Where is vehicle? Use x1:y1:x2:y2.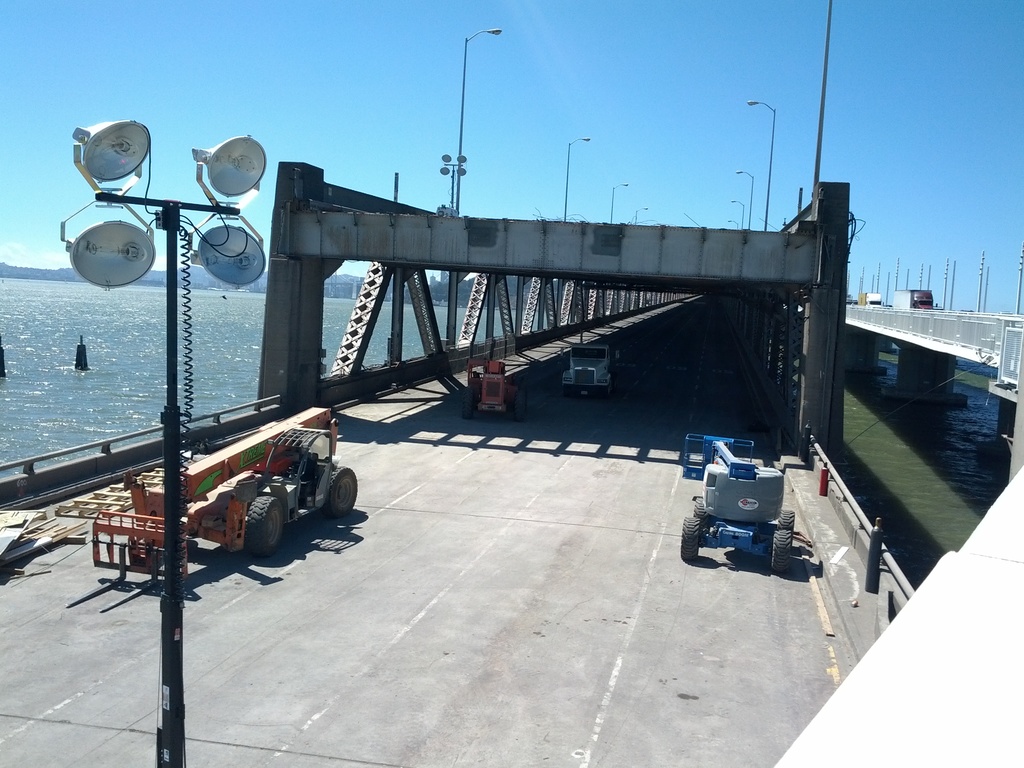
102:393:358:556.
